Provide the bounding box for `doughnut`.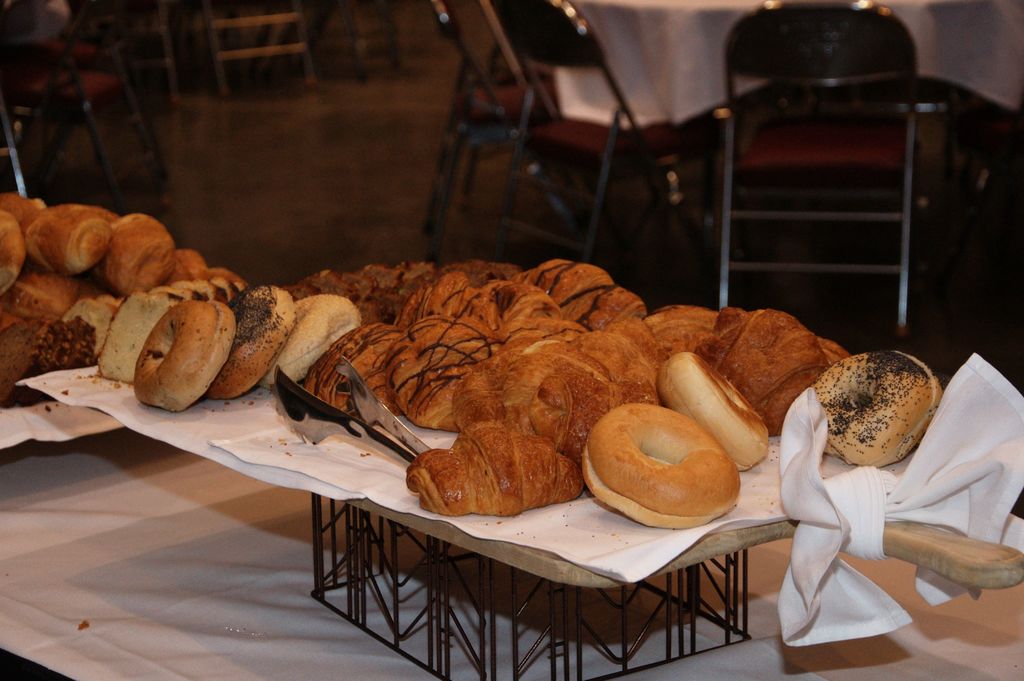
<bbox>662, 348, 777, 472</bbox>.
